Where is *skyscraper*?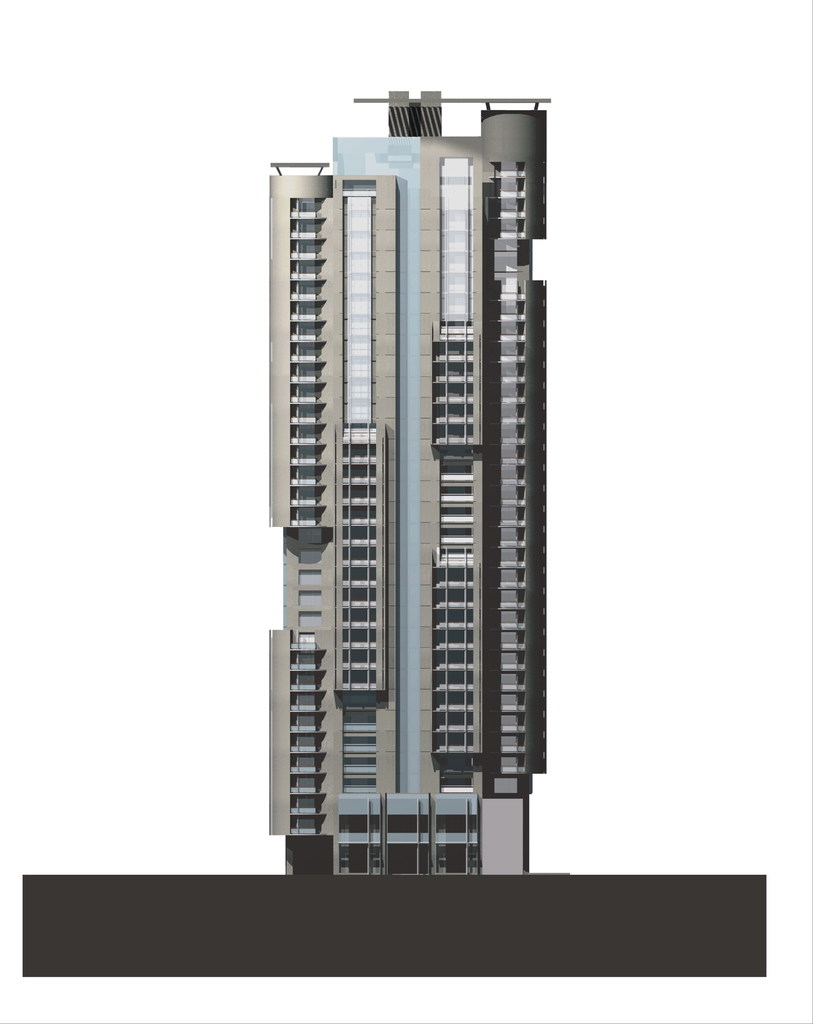
l=277, t=89, r=552, b=859.
